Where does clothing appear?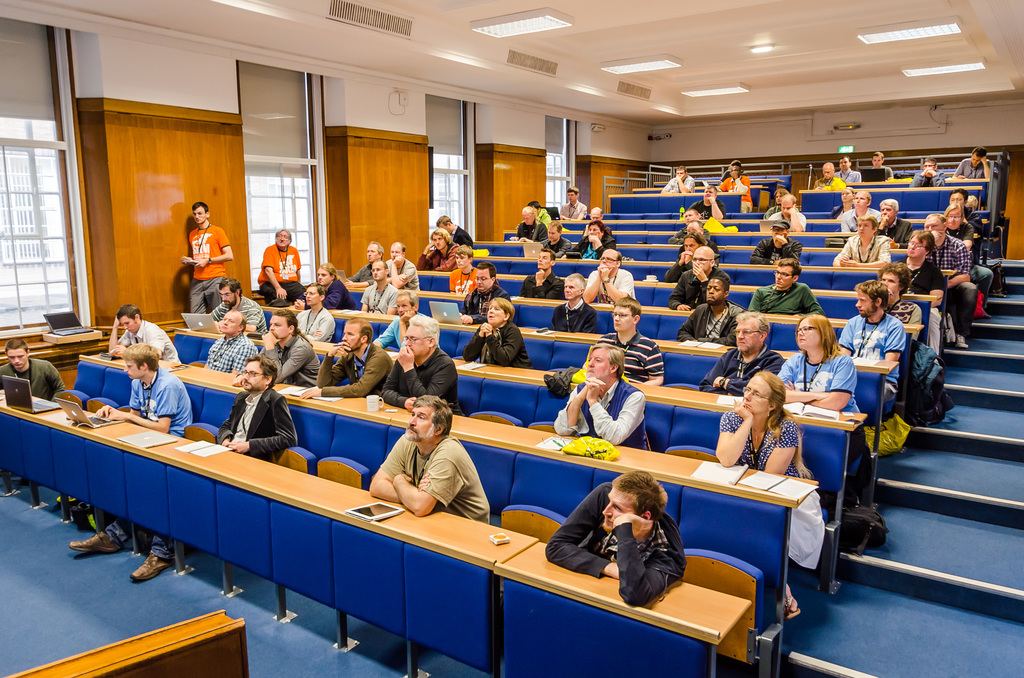
Appears at (521, 266, 566, 302).
